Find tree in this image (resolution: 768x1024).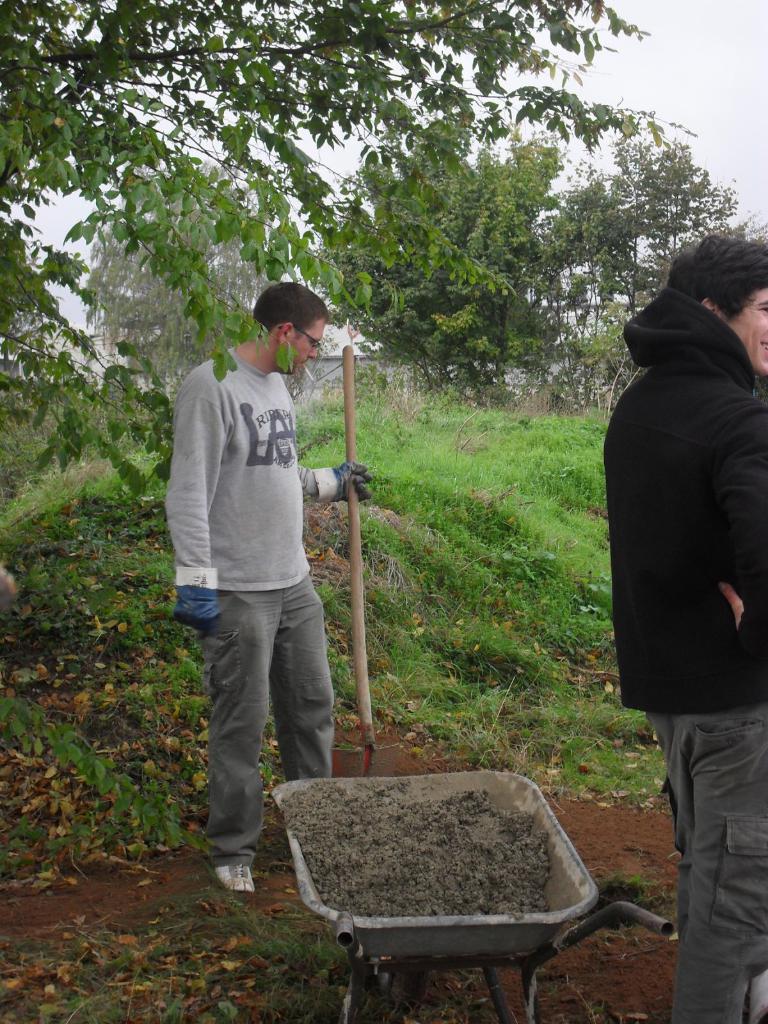
[x1=30, y1=0, x2=695, y2=562].
